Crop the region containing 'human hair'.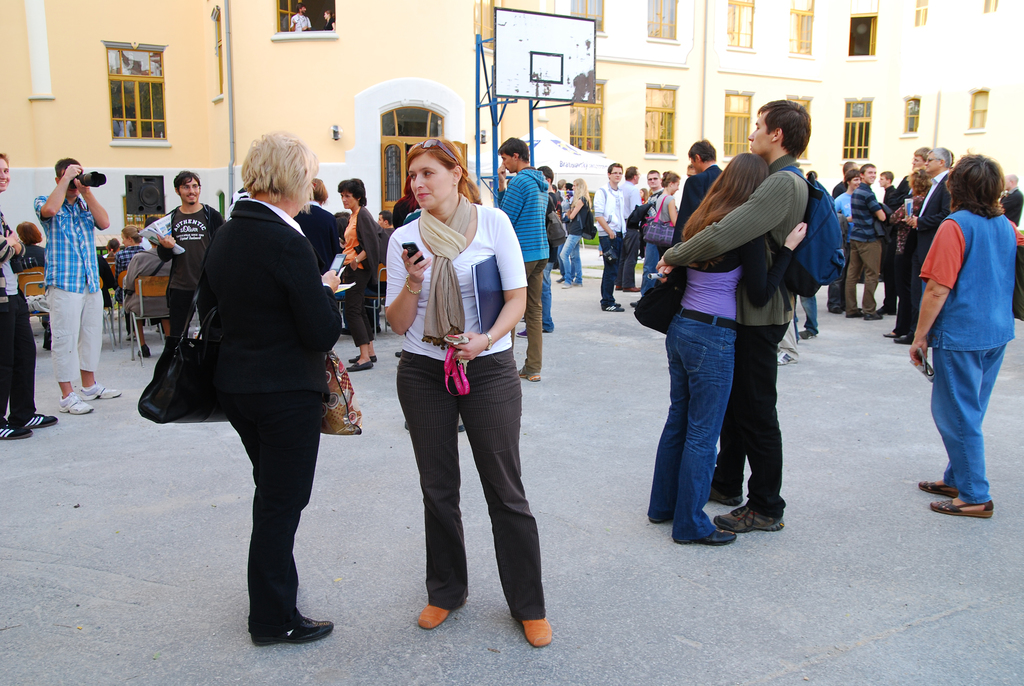
Crop region: rect(54, 157, 81, 181).
